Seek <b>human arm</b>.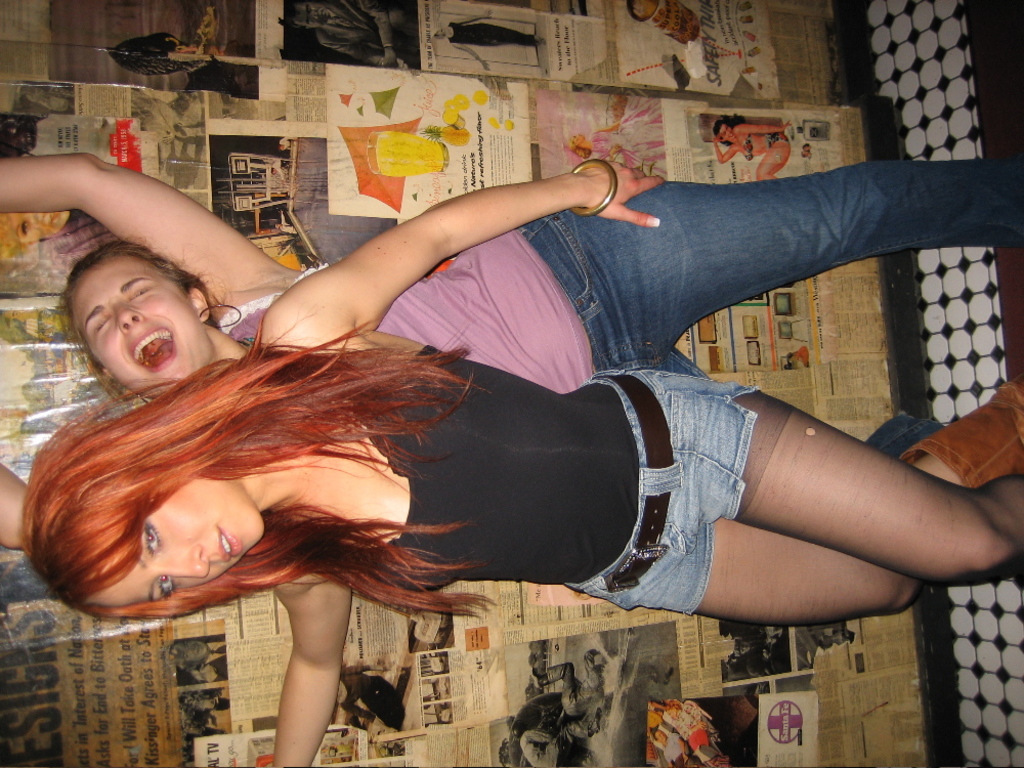
<box>371,0,397,70</box>.
